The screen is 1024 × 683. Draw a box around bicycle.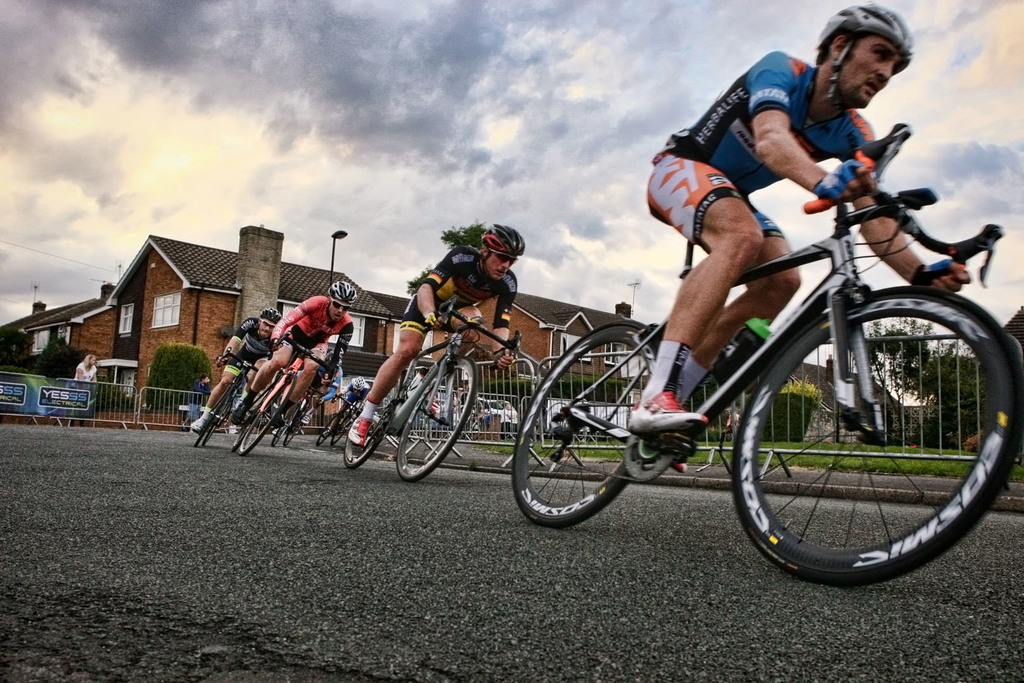
(316, 390, 364, 447).
